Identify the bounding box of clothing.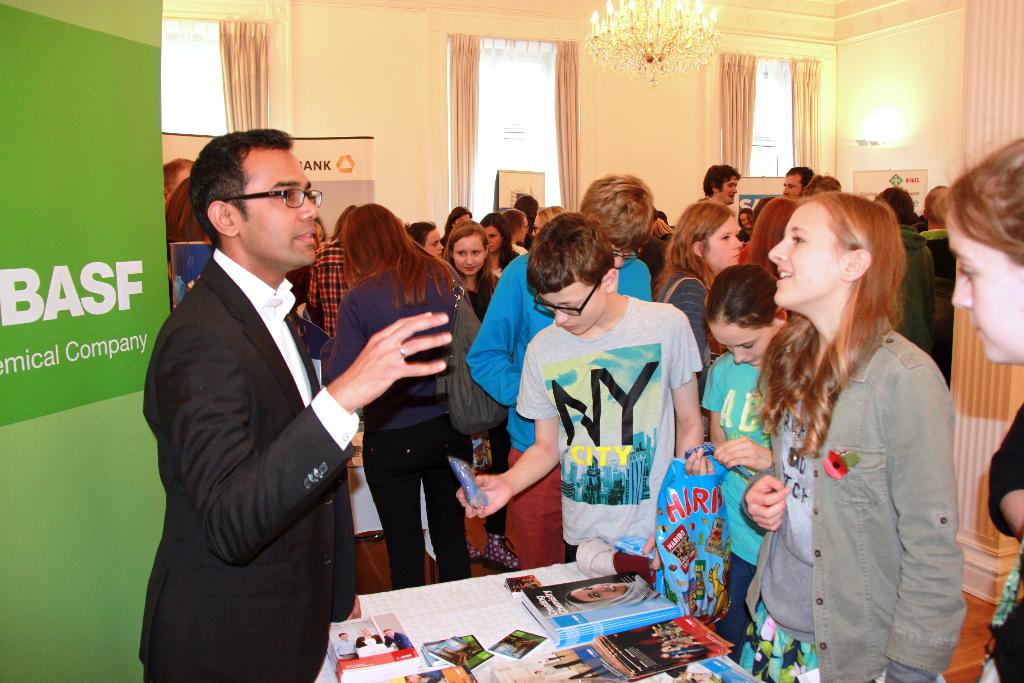
bbox(980, 381, 1023, 682).
